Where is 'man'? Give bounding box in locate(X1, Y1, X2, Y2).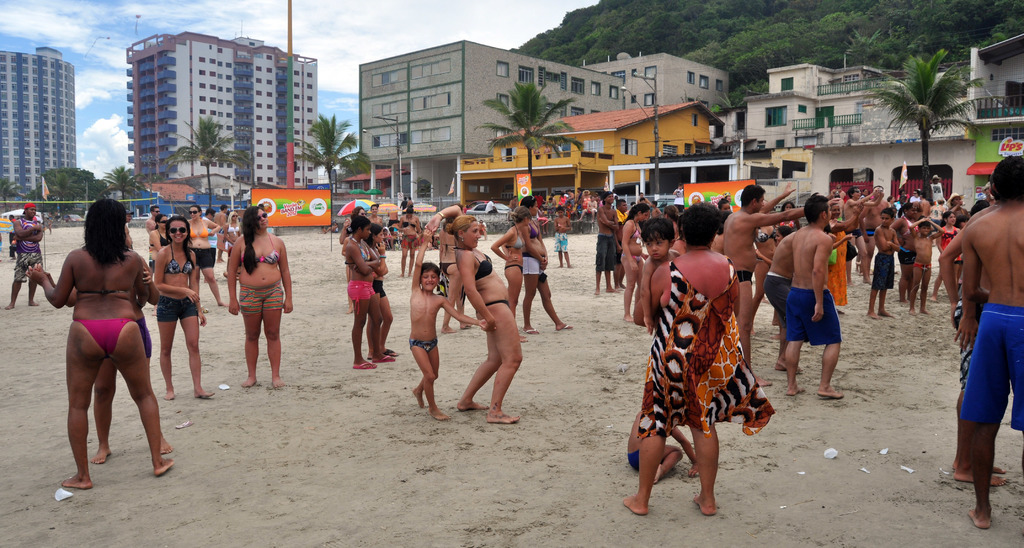
locate(576, 192, 598, 223).
